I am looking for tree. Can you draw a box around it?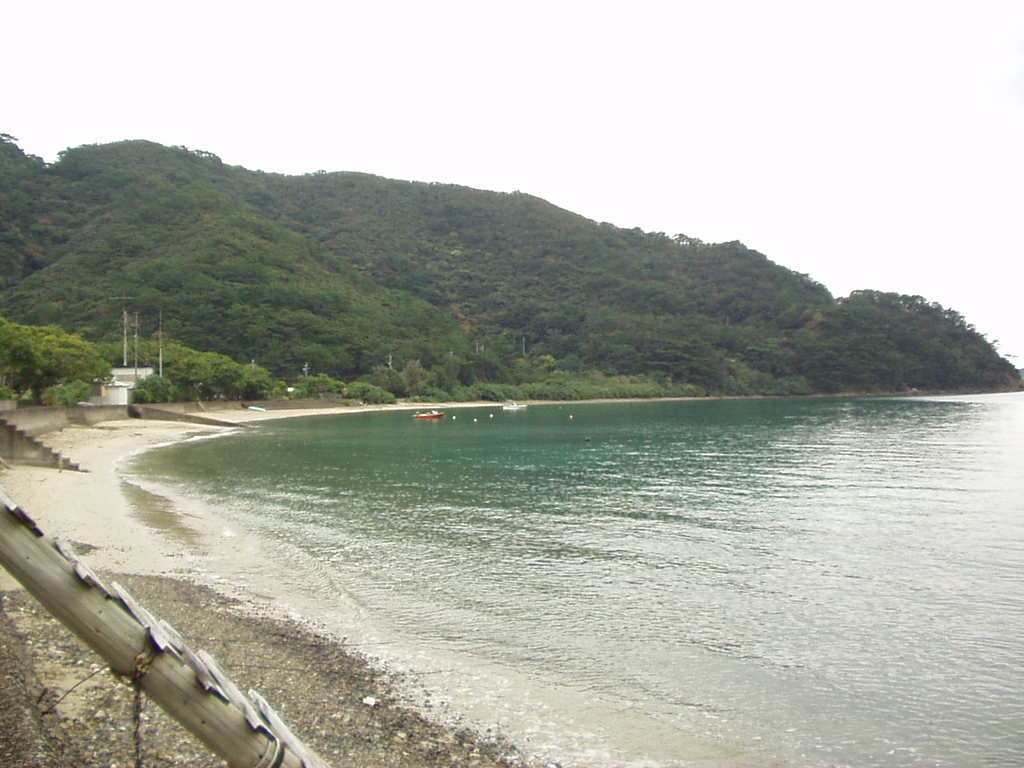
Sure, the bounding box is (373, 362, 405, 406).
